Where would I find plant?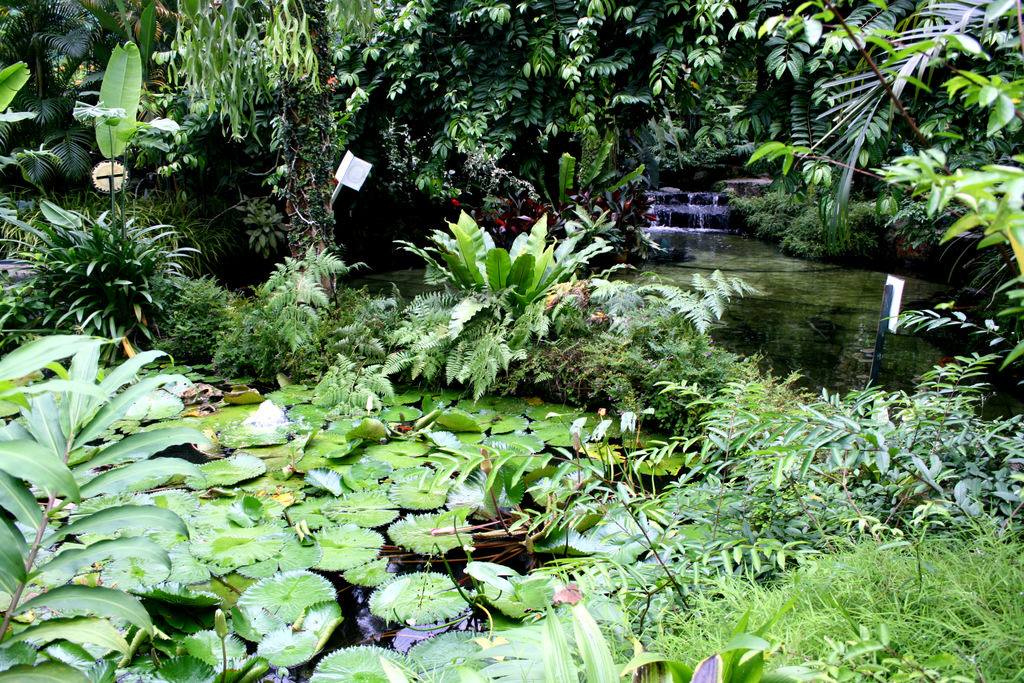
At <box>0,330,211,682</box>.
